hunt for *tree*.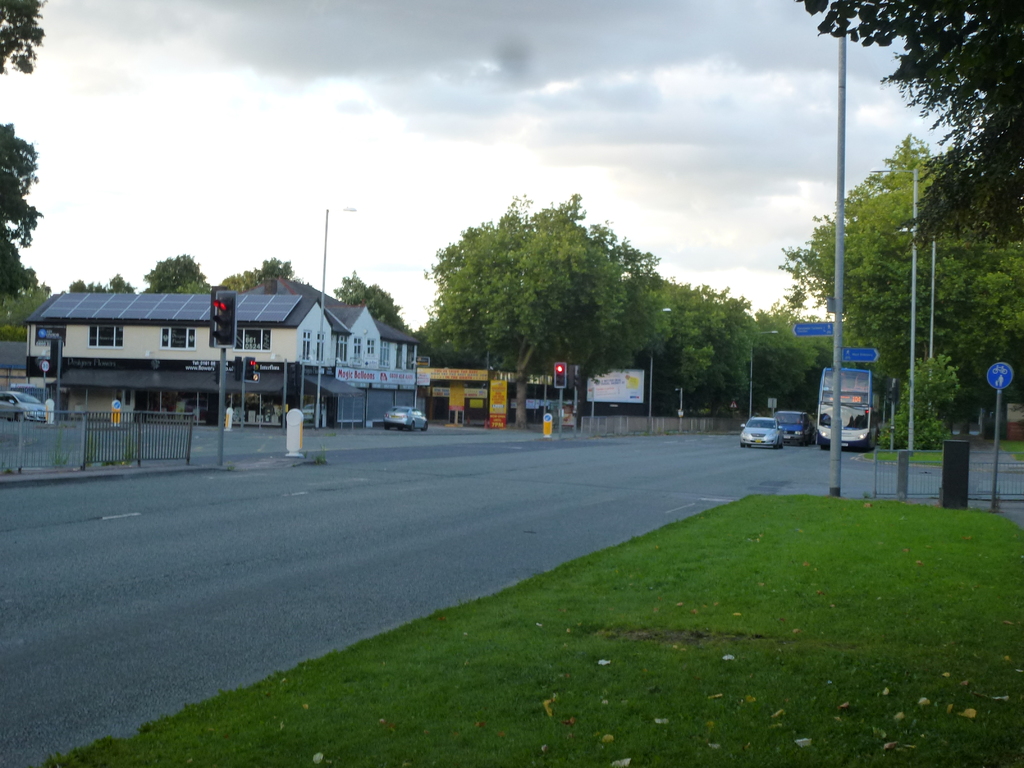
Hunted down at x1=331, y1=268, x2=412, y2=330.
